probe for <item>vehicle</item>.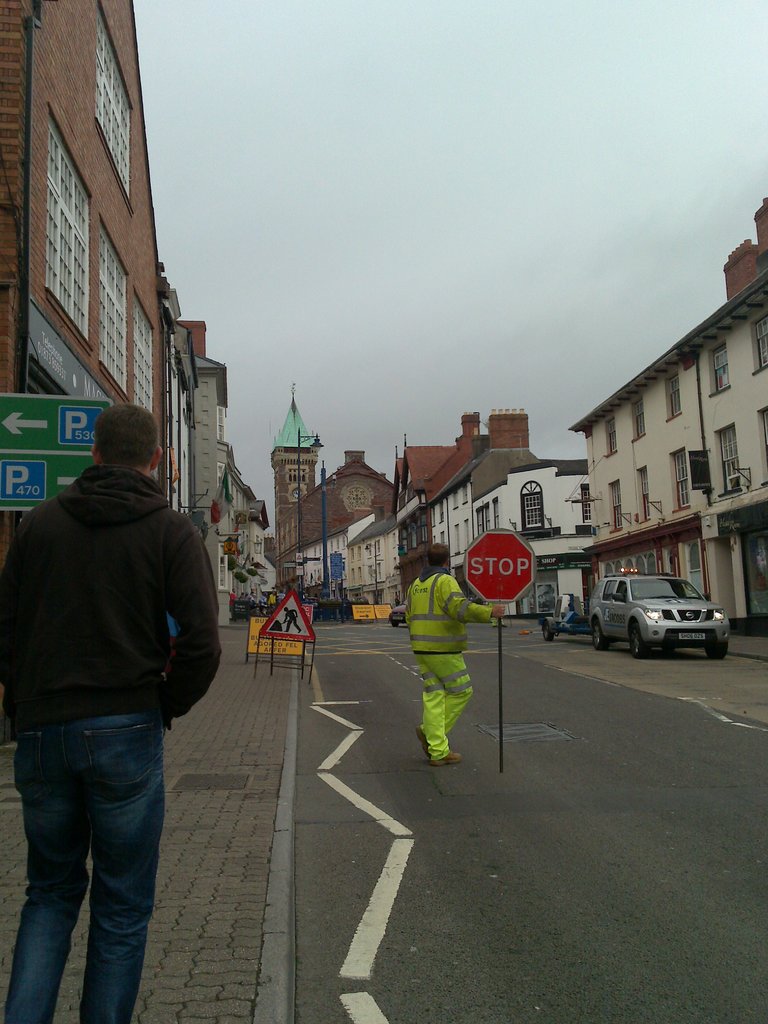
Probe result: box=[541, 599, 604, 639].
